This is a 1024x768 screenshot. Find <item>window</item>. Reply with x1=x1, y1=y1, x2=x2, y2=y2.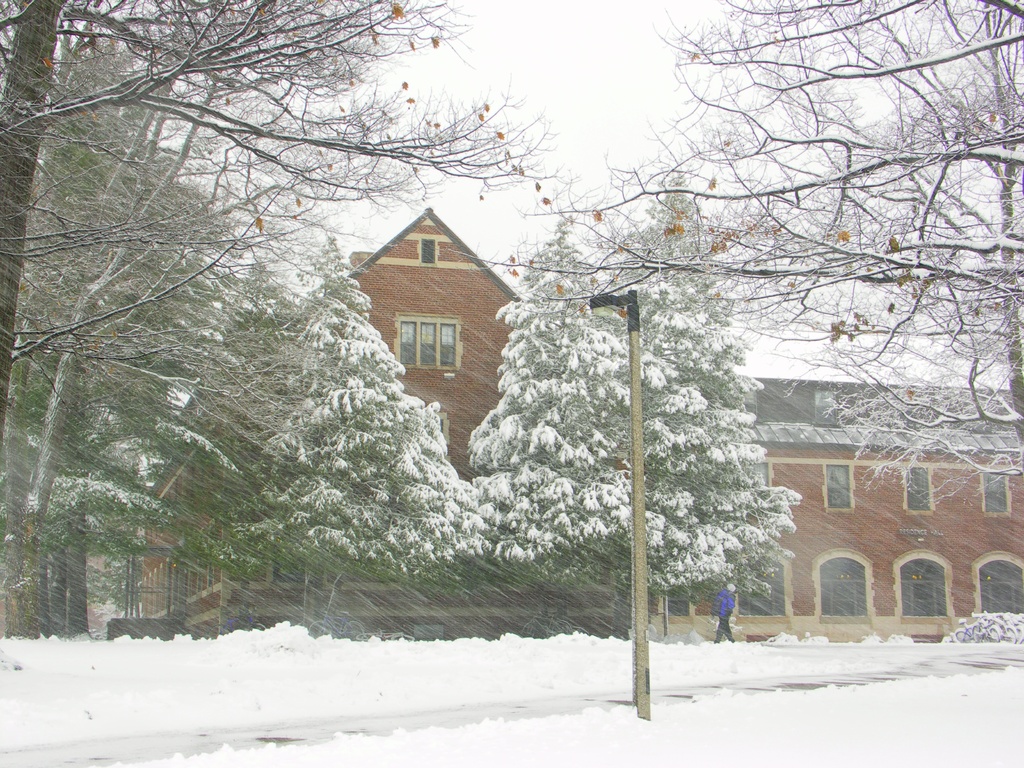
x1=822, y1=462, x2=856, y2=518.
